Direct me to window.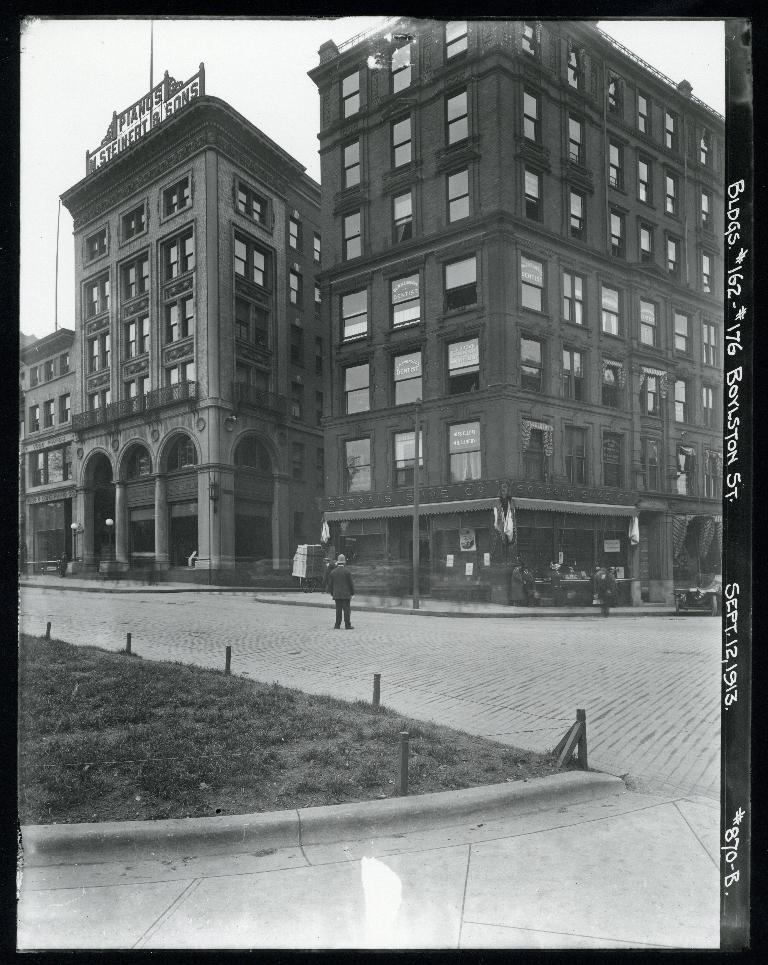
Direction: bbox(609, 80, 618, 113).
